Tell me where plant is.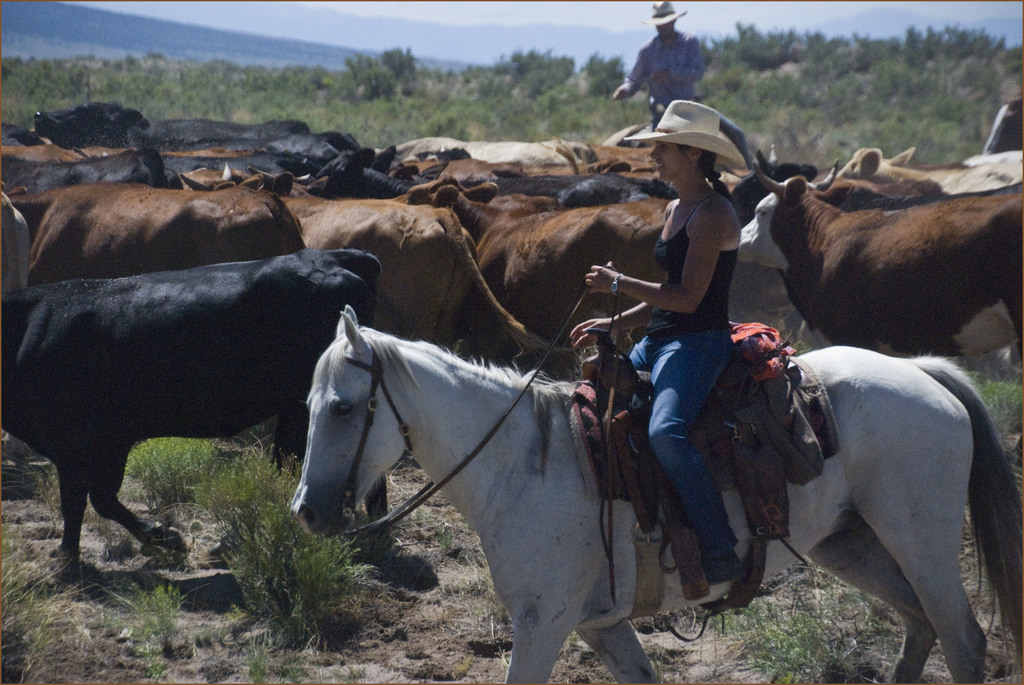
plant is at 212,508,381,646.
